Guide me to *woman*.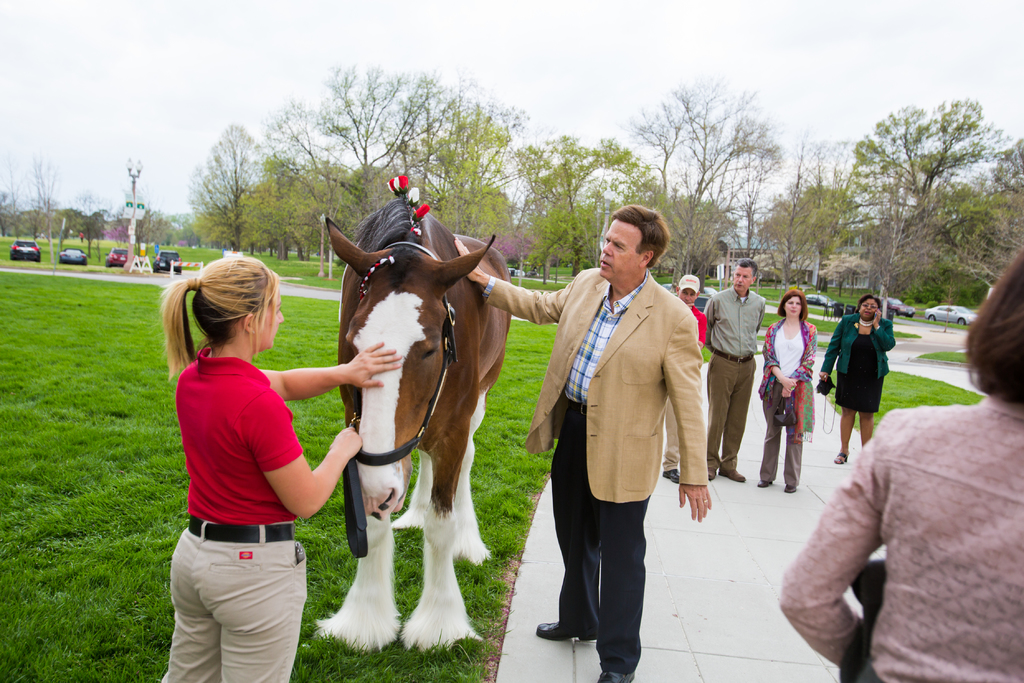
Guidance: box(776, 246, 1023, 682).
